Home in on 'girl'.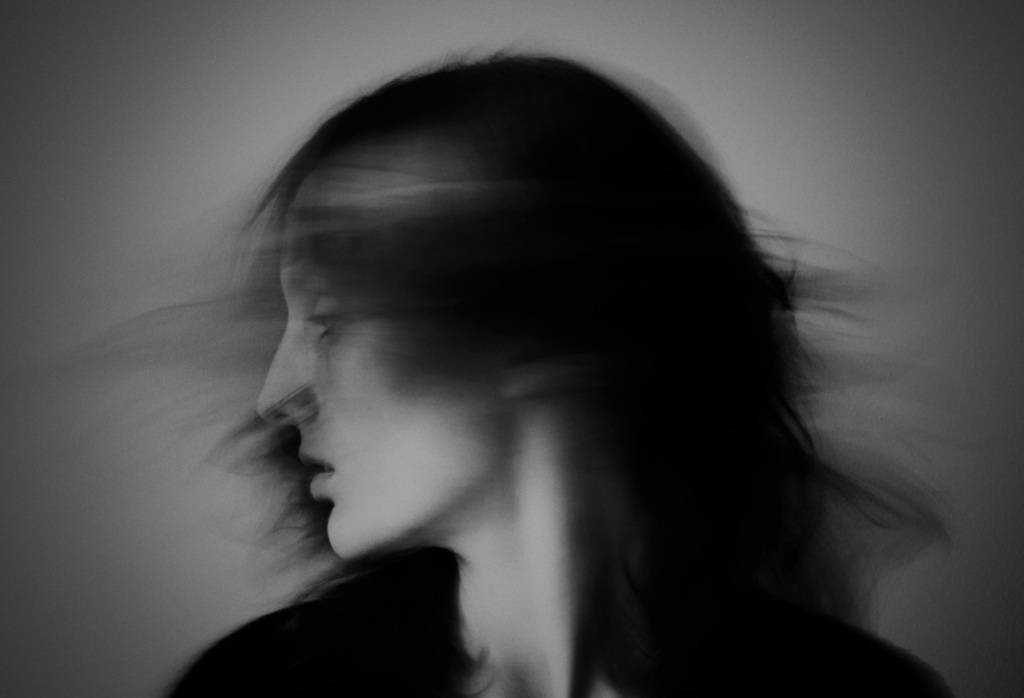
Homed in at bbox(70, 42, 954, 695).
